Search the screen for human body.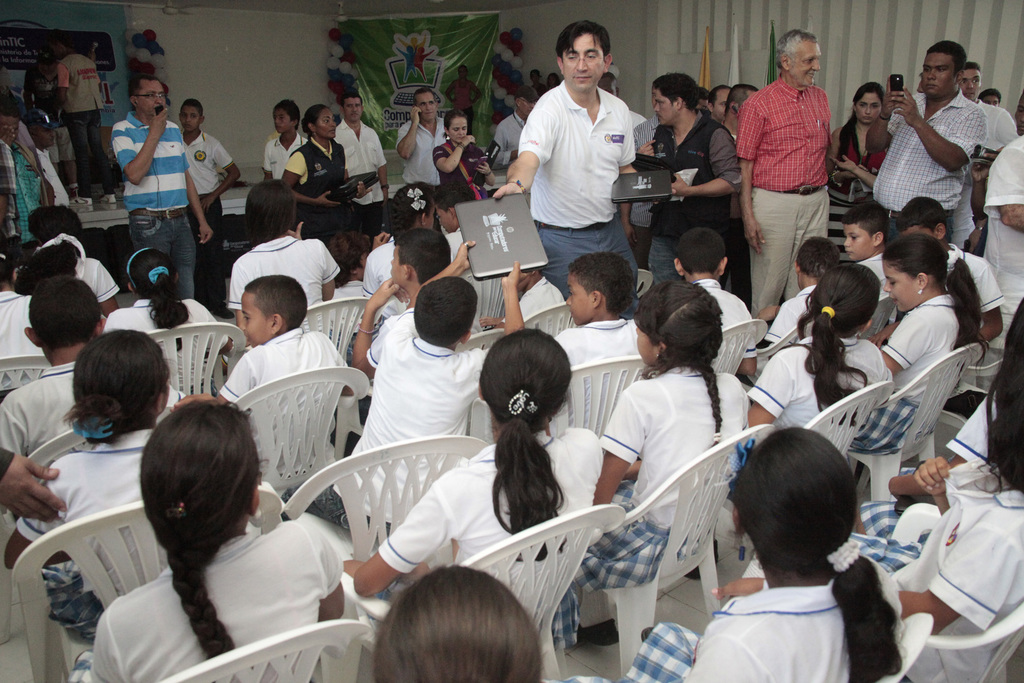
Found at [739, 28, 833, 317].
